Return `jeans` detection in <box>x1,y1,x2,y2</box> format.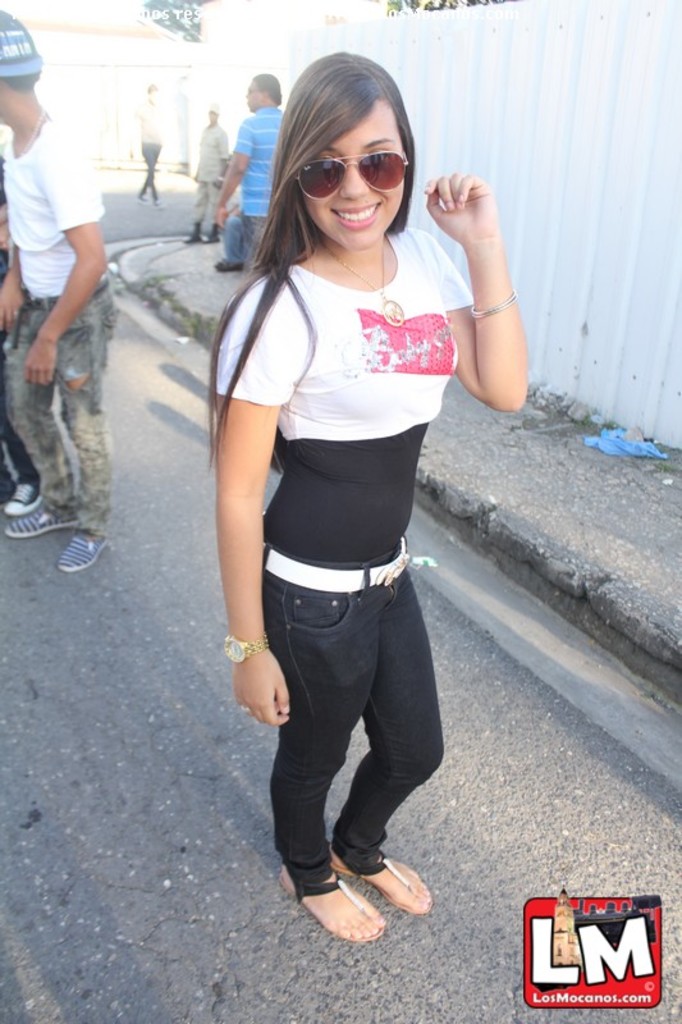
<box>248,563,450,937</box>.
